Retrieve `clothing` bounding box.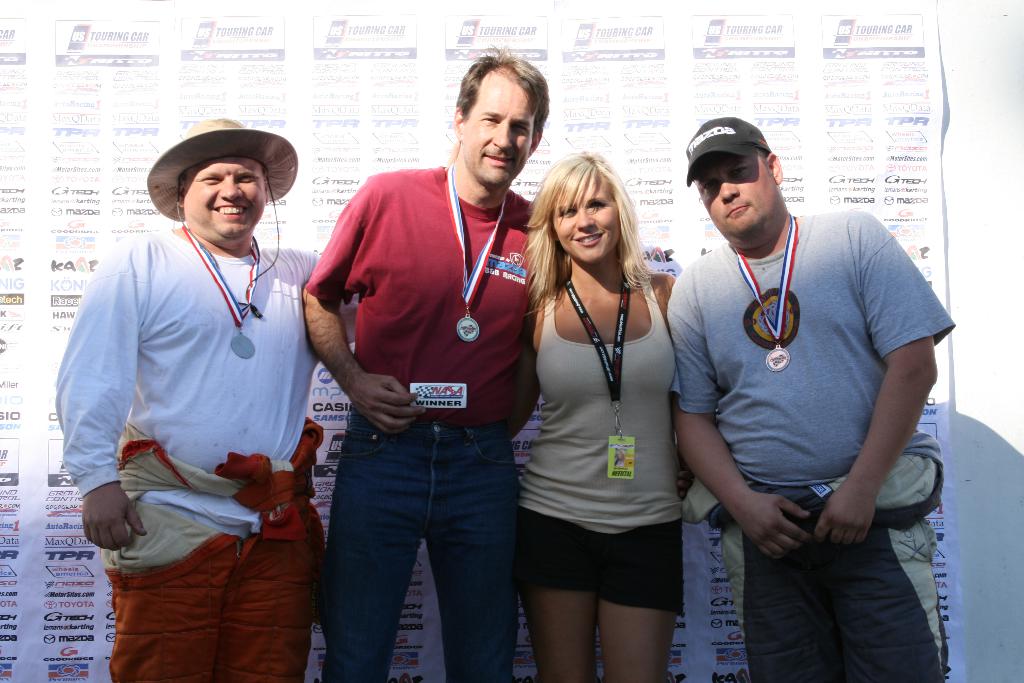
Bounding box: bbox=[66, 151, 319, 648].
